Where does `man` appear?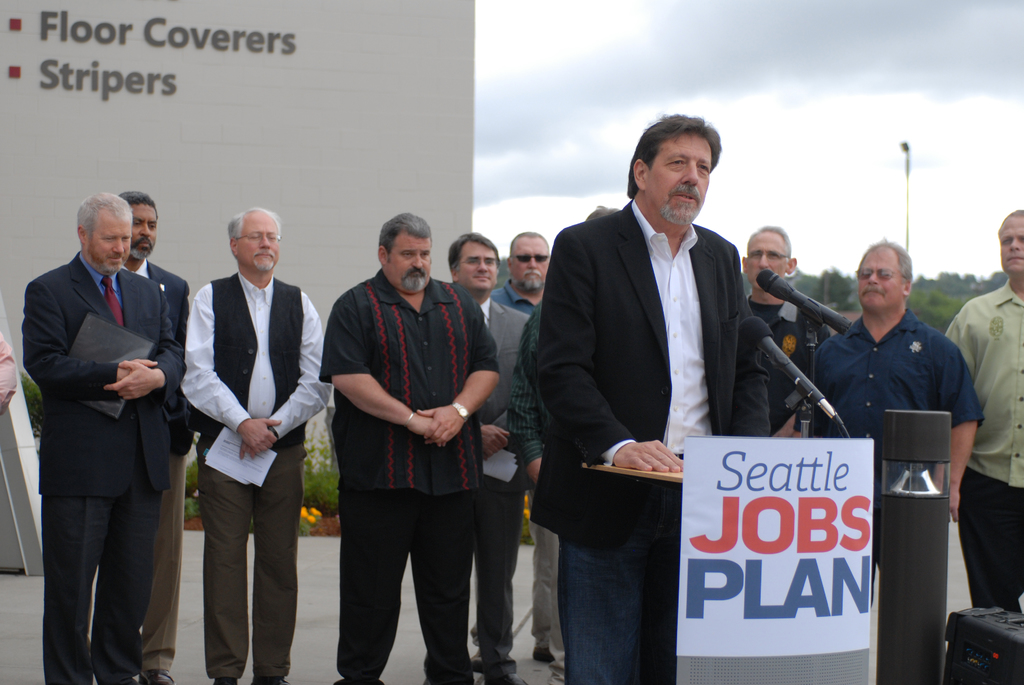
Appears at [19, 189, 180, 684].
